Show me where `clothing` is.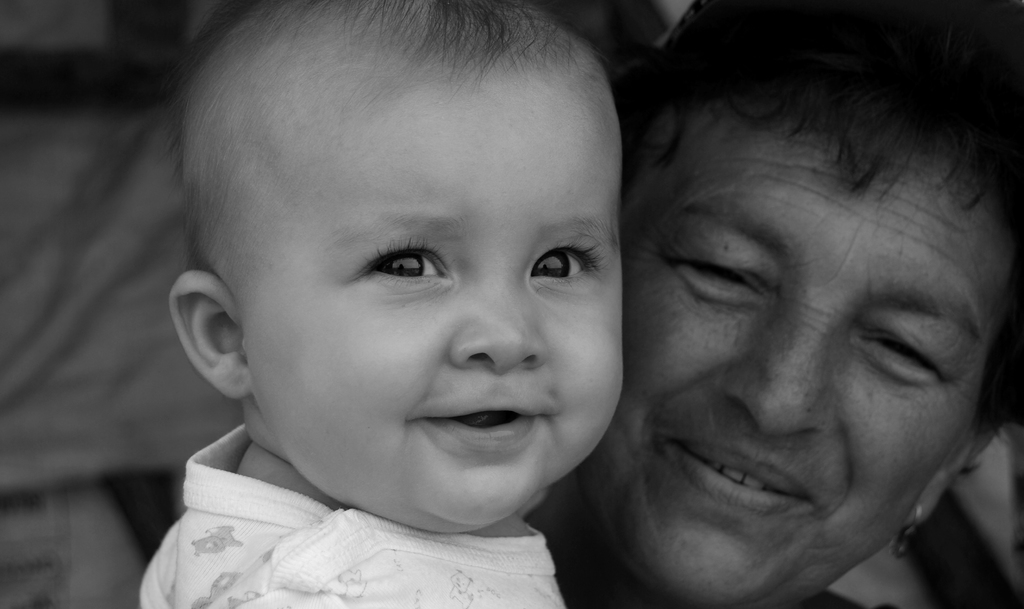
`clothing` is at box(136, 419, 565, 608).
